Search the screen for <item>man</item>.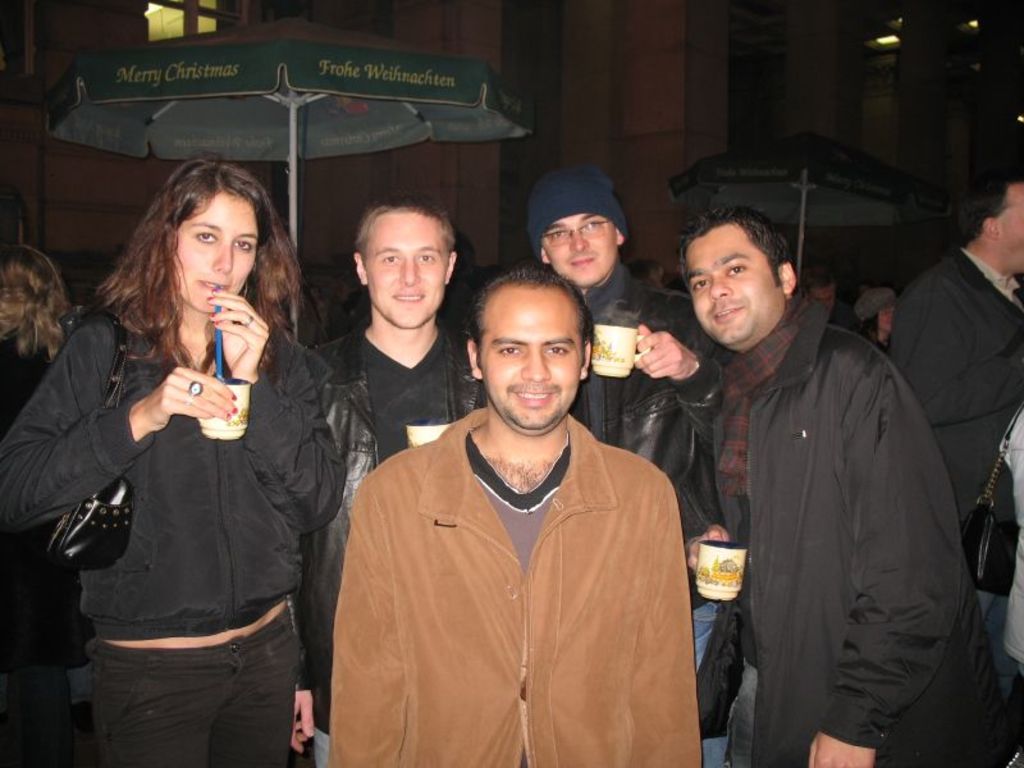
Found at locate(332, 268, 700, 767).
